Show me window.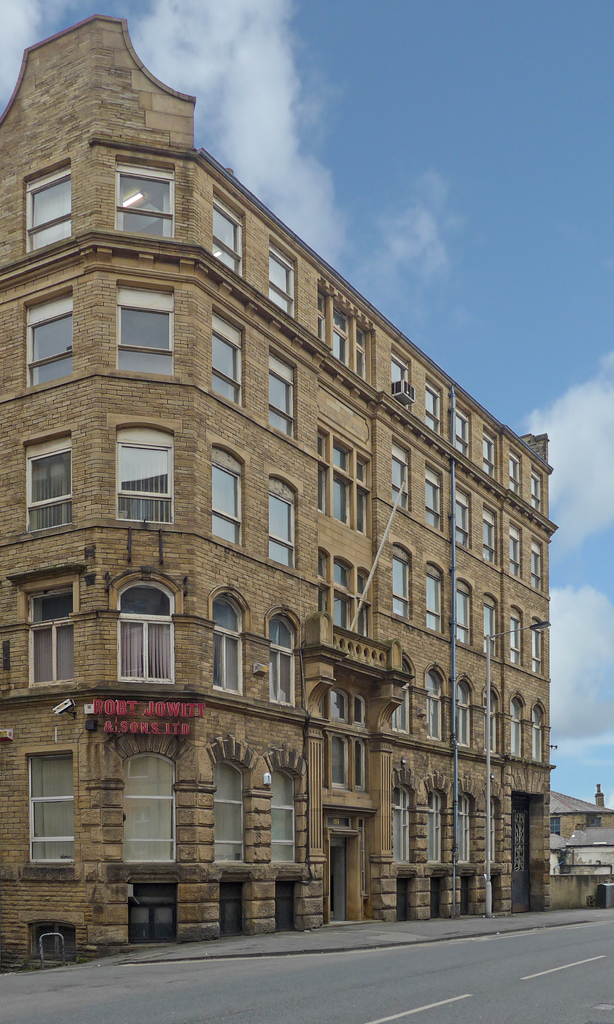
window is here: select_region(425, 457, 445, 531).
